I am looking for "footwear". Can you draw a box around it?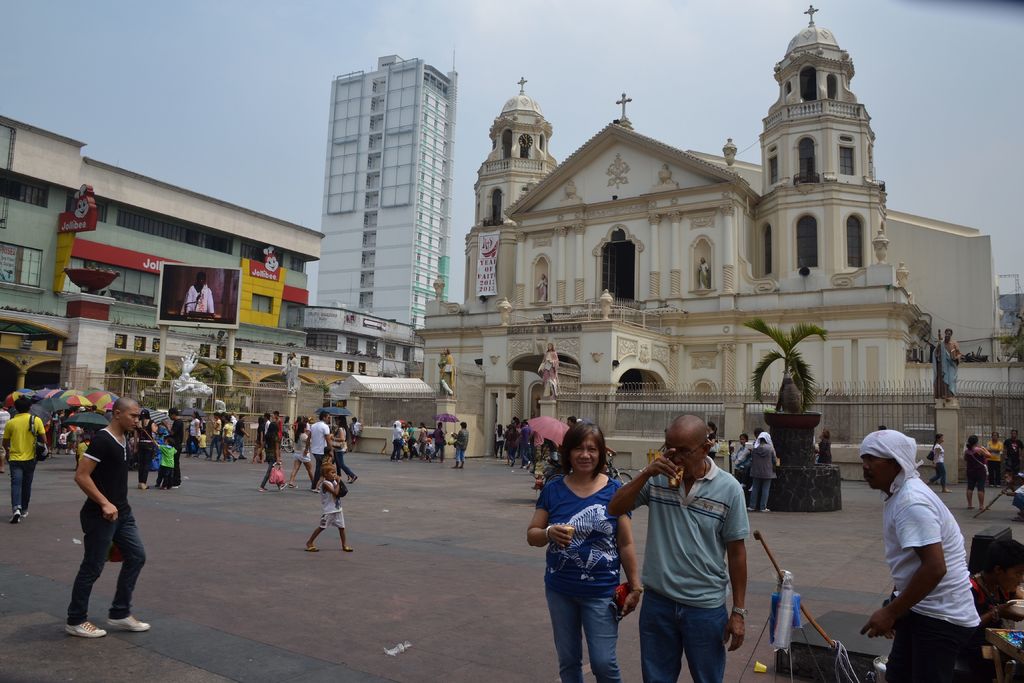
Sure, the bounding box is locate(746, 506, 755, 511).
